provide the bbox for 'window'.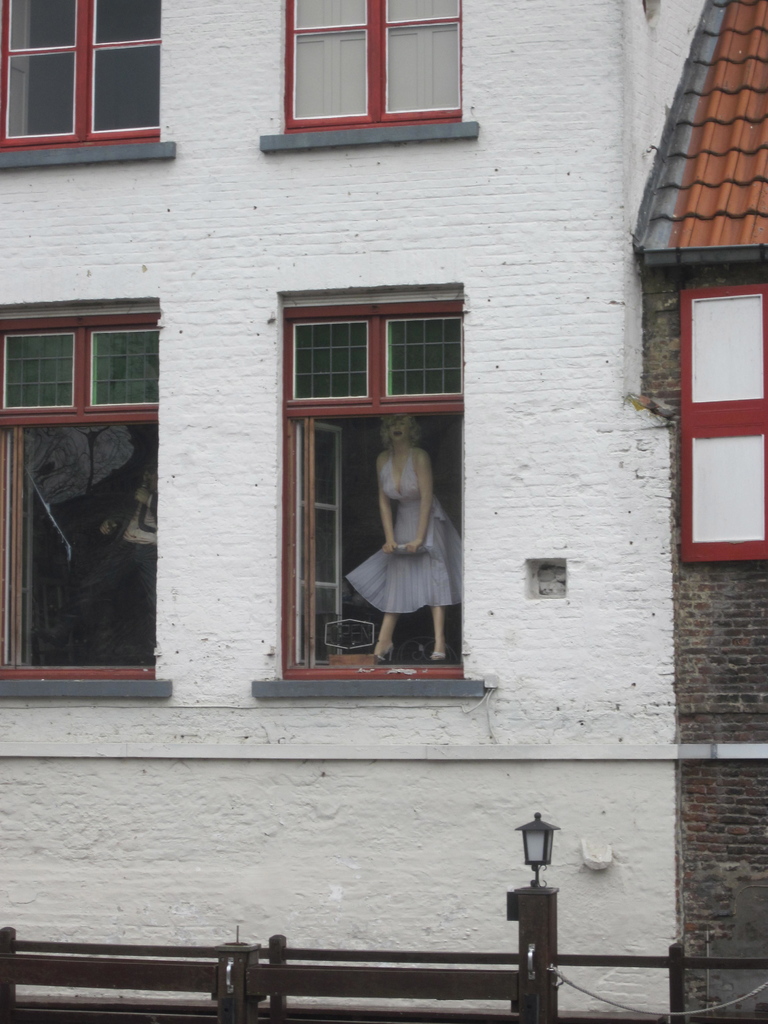
[0,0,180,185].
